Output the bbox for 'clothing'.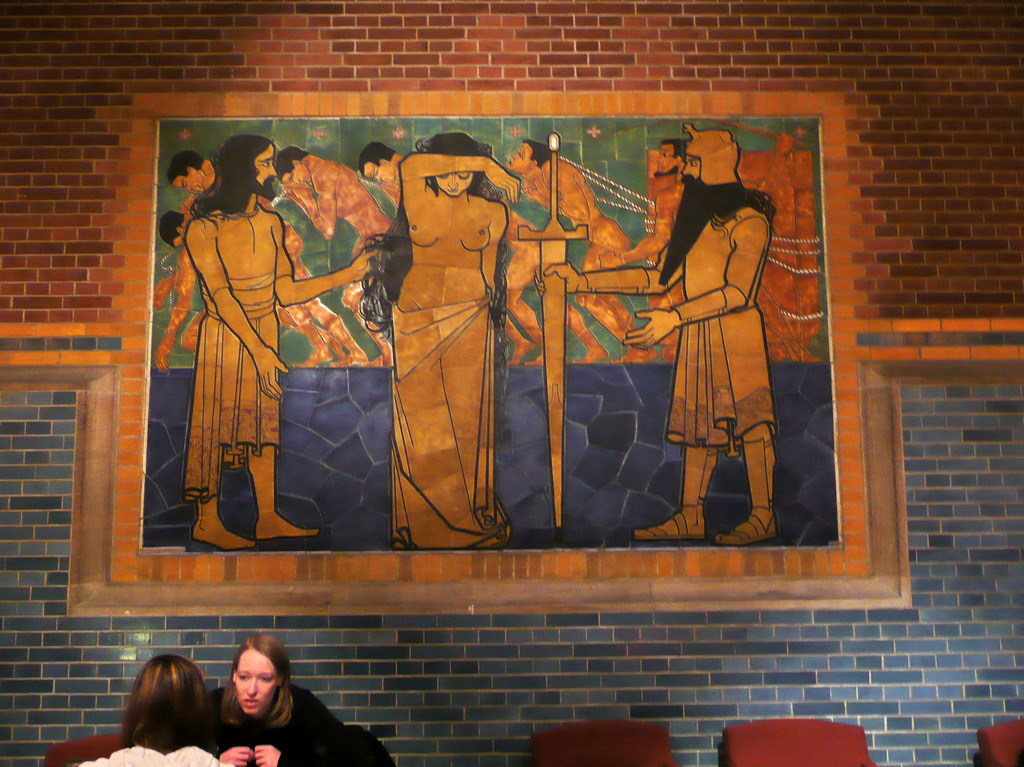
box(647, 143, 778, 497).
